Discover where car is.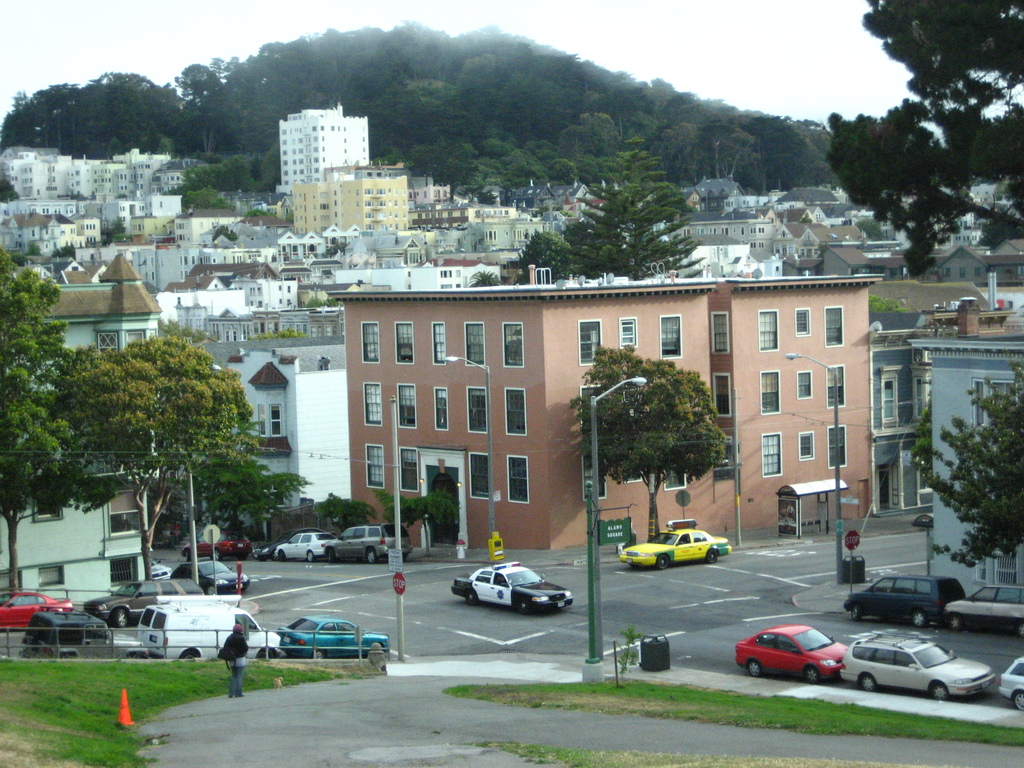
Discovered at rect(840, 578, 960, 627).
